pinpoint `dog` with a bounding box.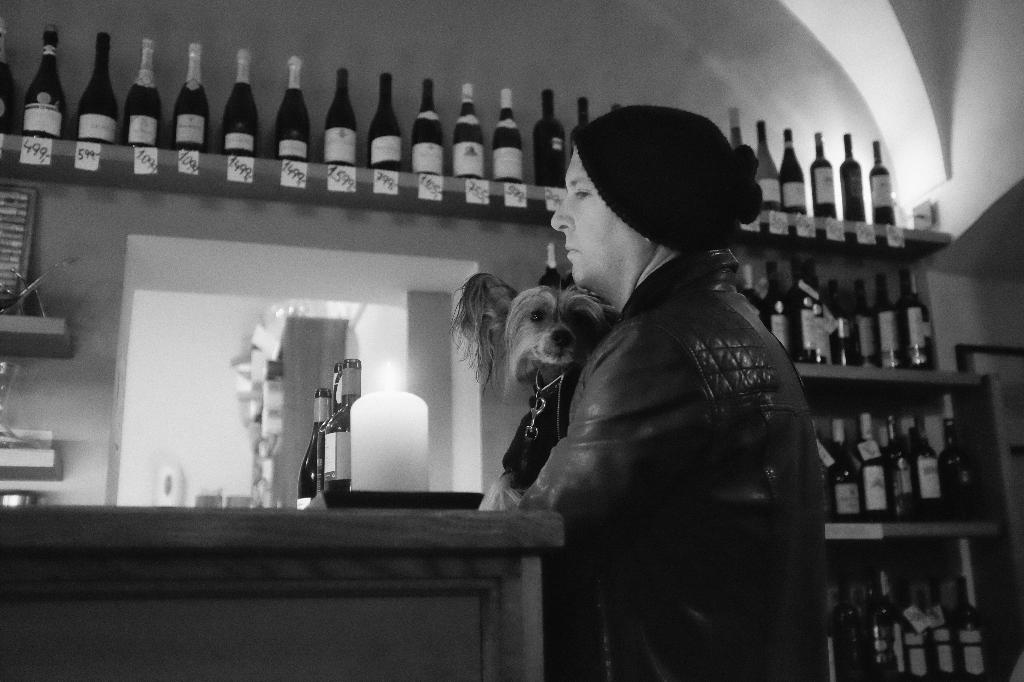
[452,271,622,511].
